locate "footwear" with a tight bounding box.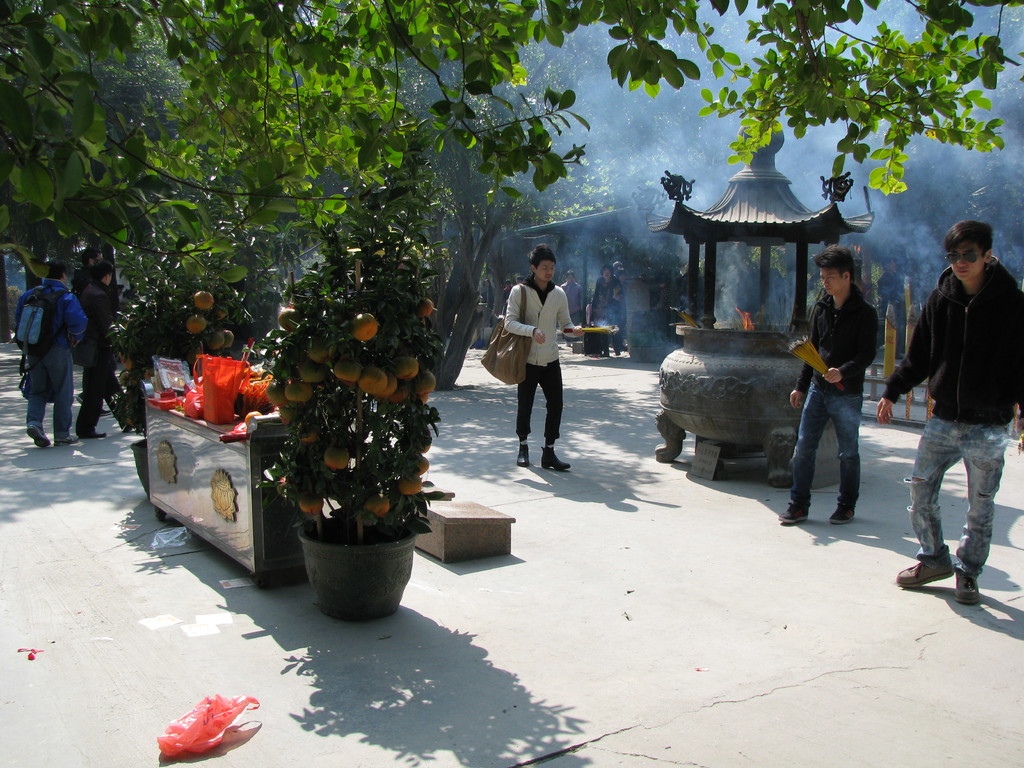
[52,428,80,447].
